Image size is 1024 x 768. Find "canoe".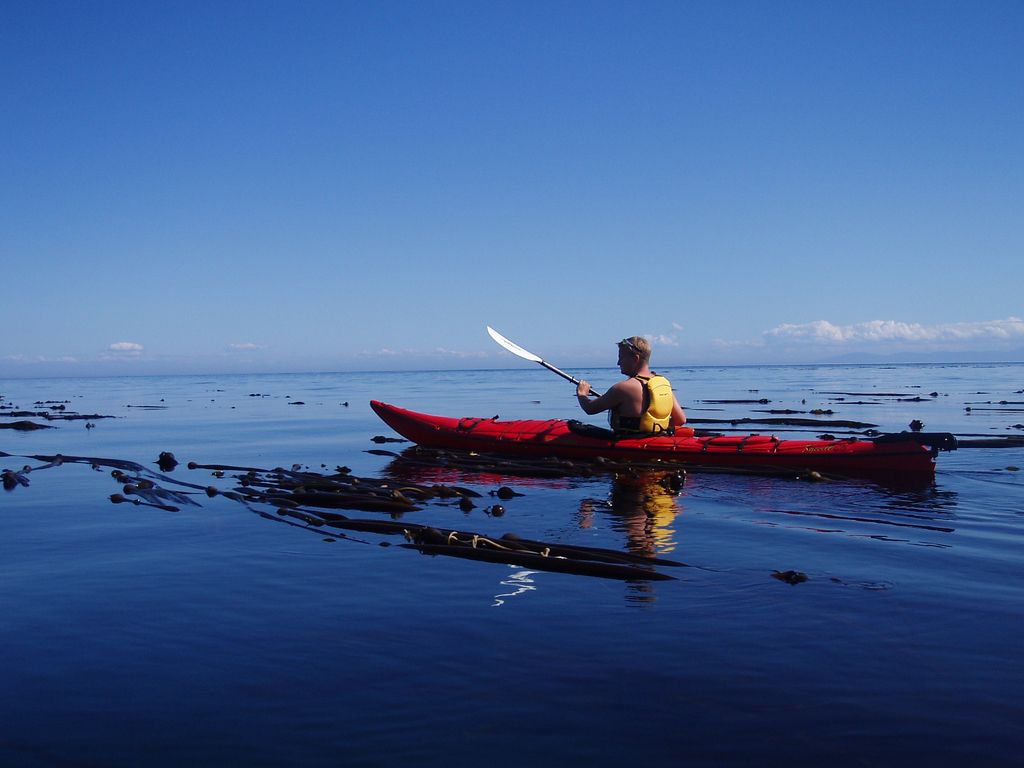
locate(371, 399, 943, 465).
